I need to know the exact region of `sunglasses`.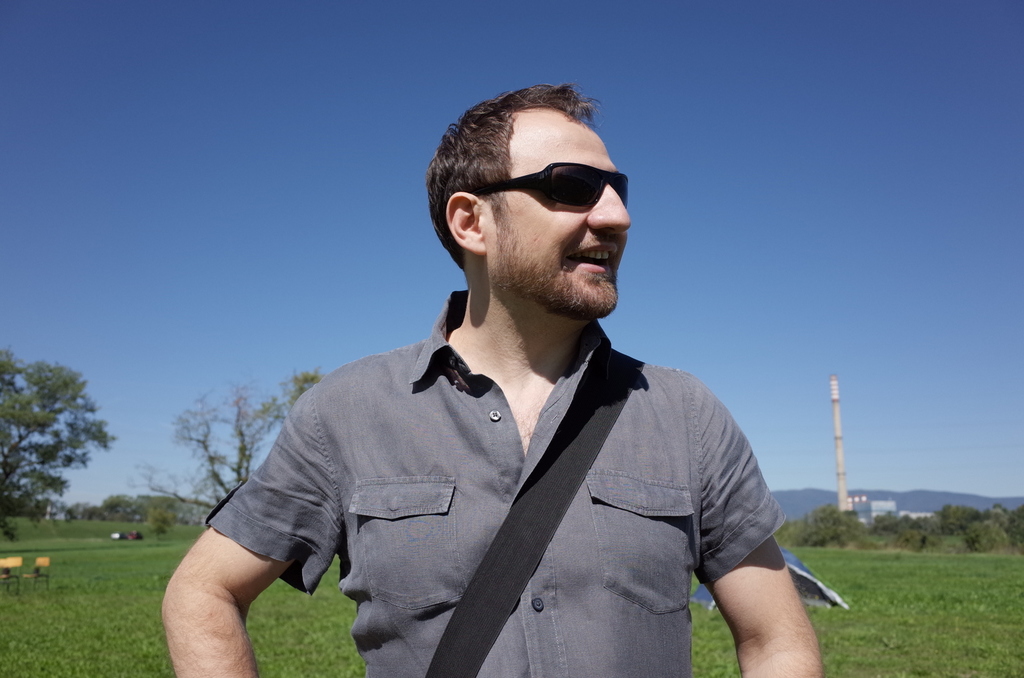
Region: 468 160 628 207.
